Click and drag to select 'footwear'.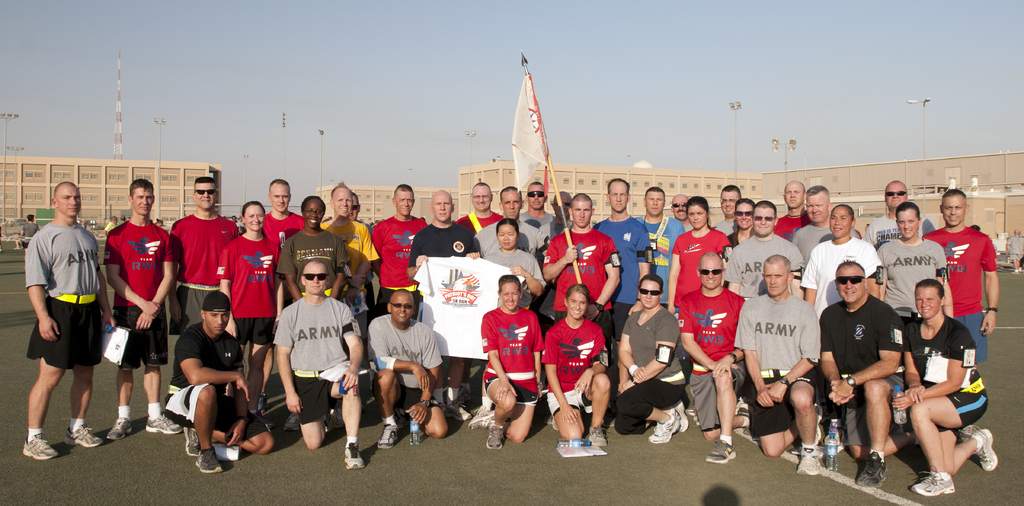
Selection: l=104, t=416, r=132, b=443.
